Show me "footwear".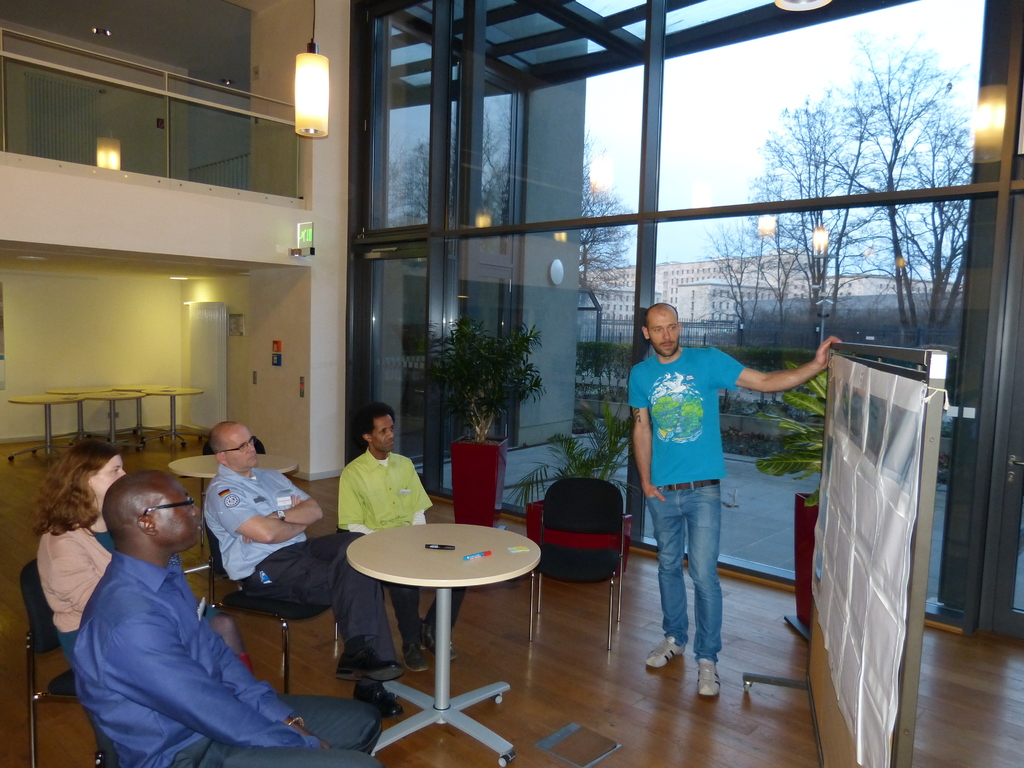
"footwear" is here: pyautogui.locateOnScreen(690, 656, 733, 700).
